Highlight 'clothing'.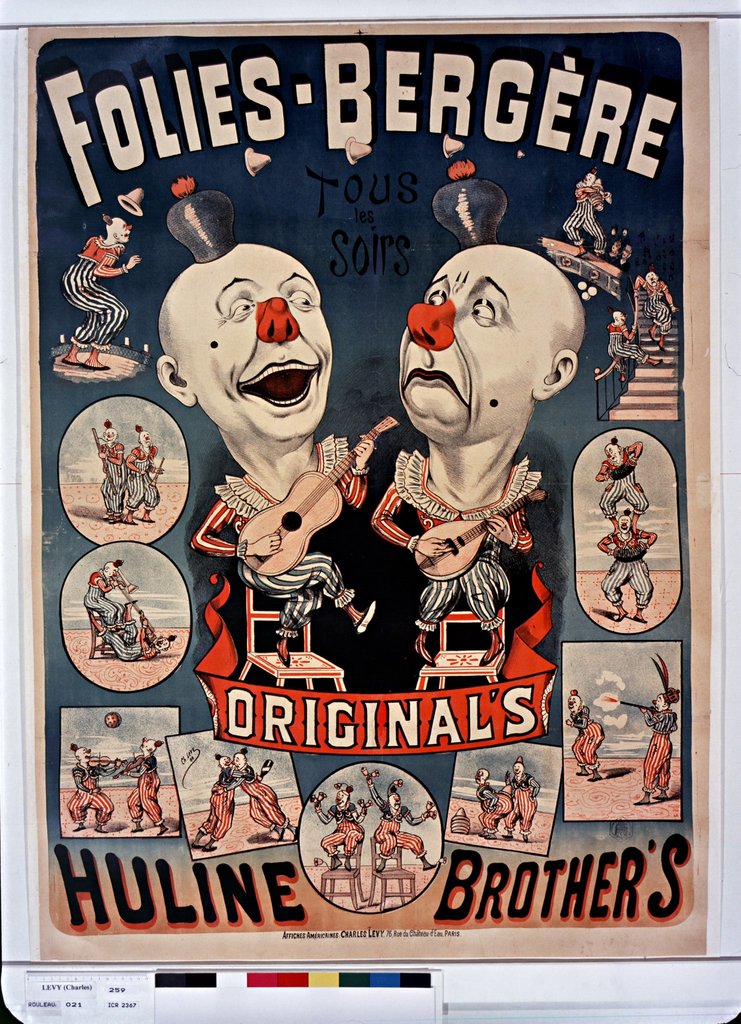
Highlighted region: <box>240,770,285,831</box>.
